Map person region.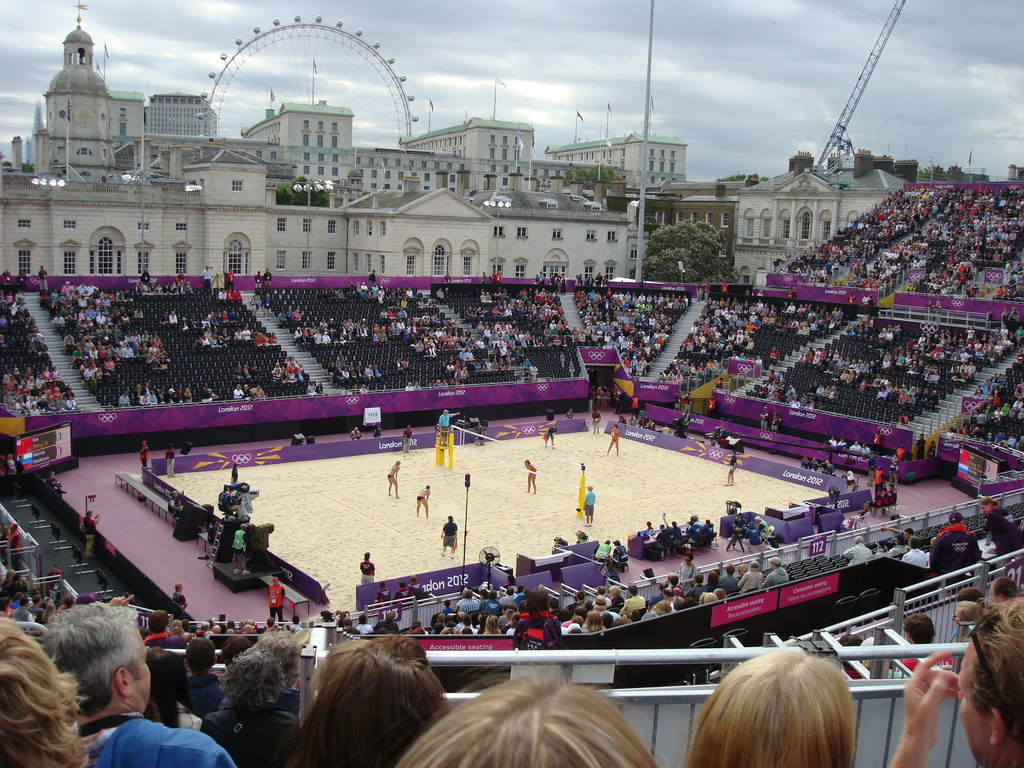
Mapped to [x1=733, y1=513, x2=744, y2=534].
